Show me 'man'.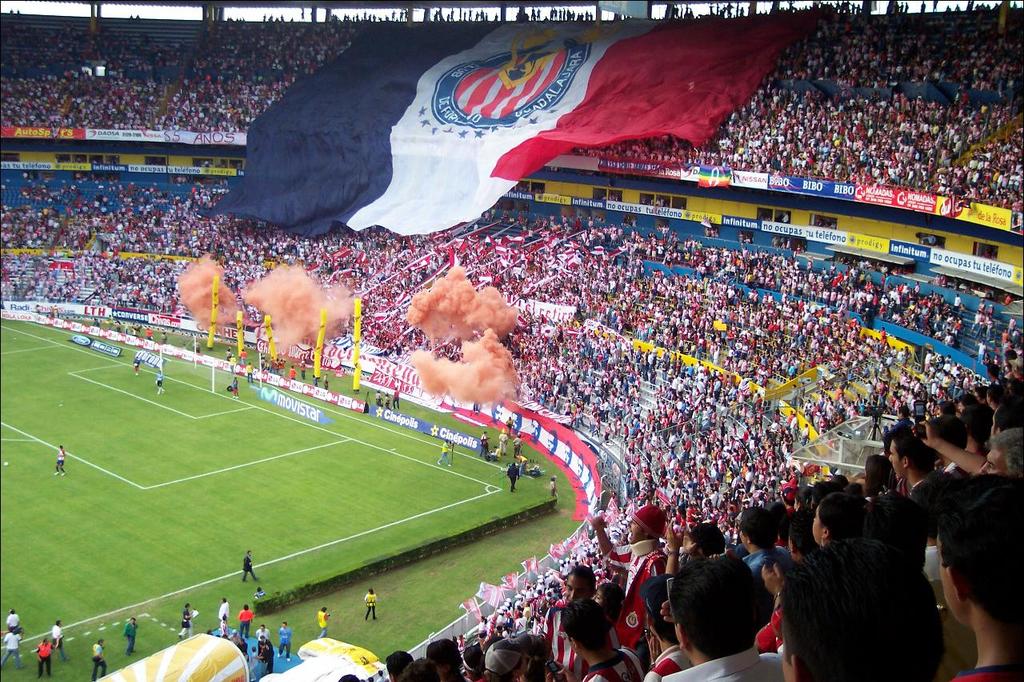
'man' is here: left=277, top=620, right=291, bottom=663.
